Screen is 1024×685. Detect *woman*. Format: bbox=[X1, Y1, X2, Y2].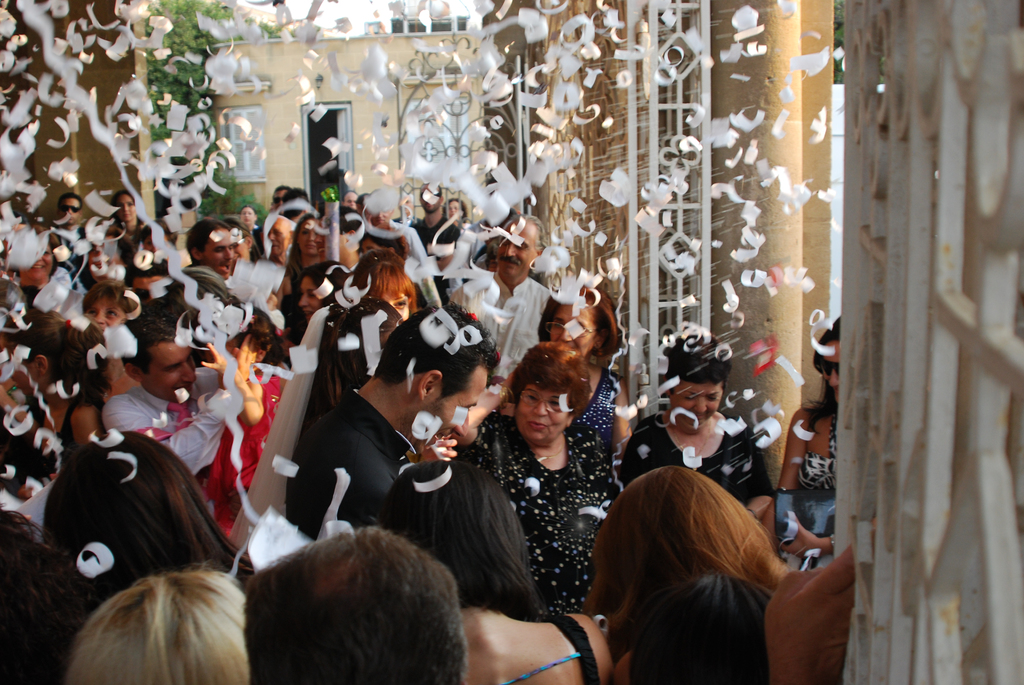
bbox=[495, 281, 631, 474].
